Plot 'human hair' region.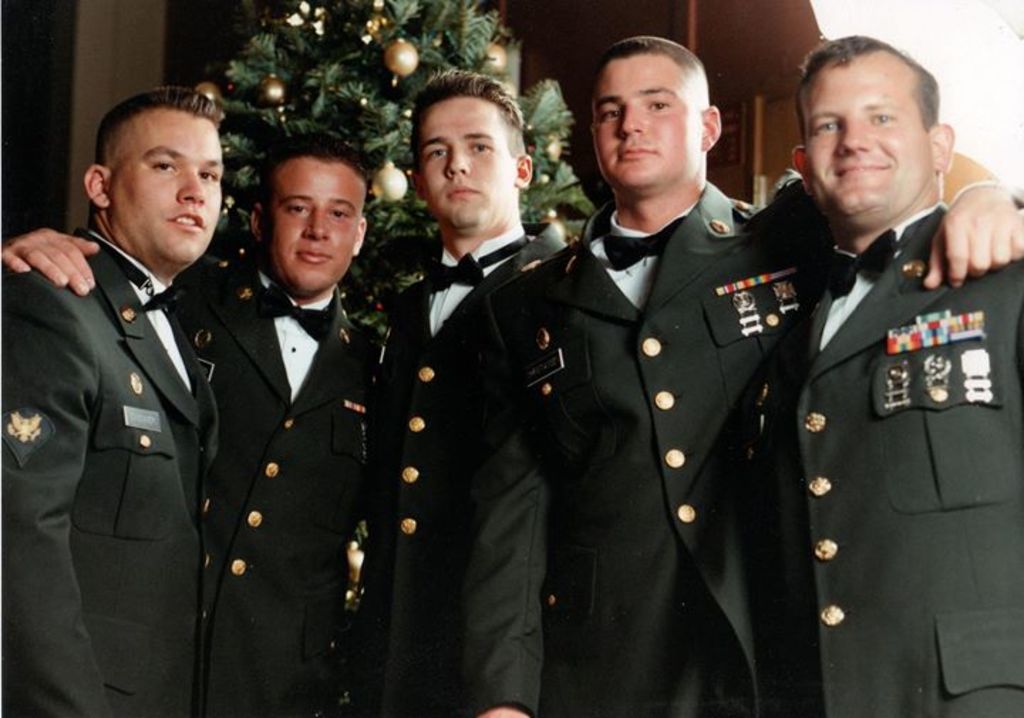
Plotted at 80 88 220 247.
